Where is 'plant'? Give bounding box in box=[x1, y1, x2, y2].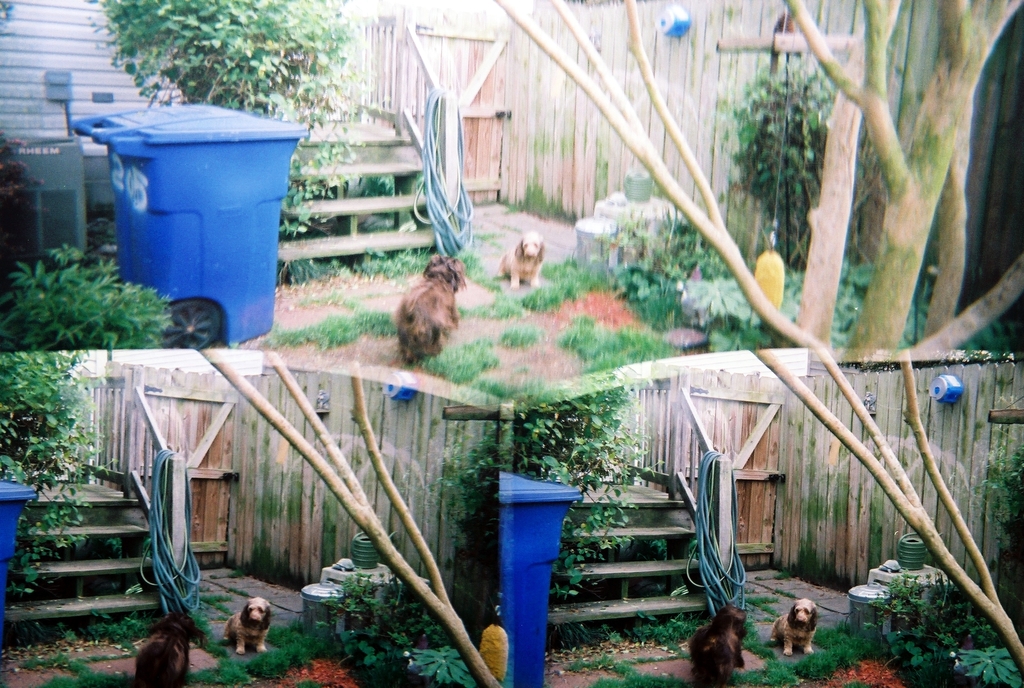
box=[319, 554, 425, 687].
